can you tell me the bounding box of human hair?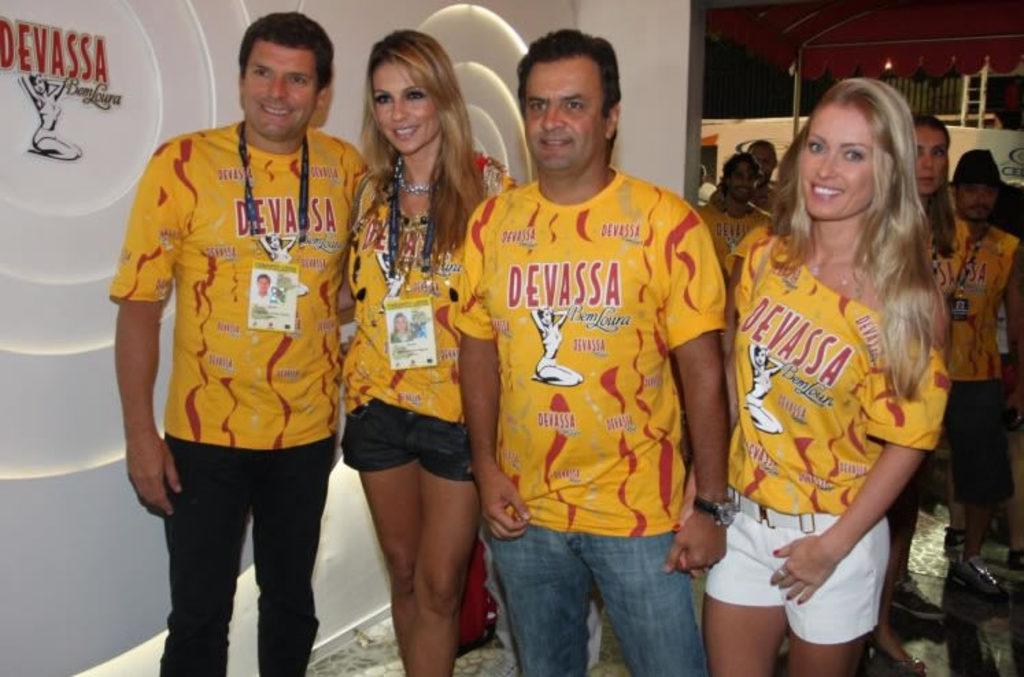
367,29,491,259.
